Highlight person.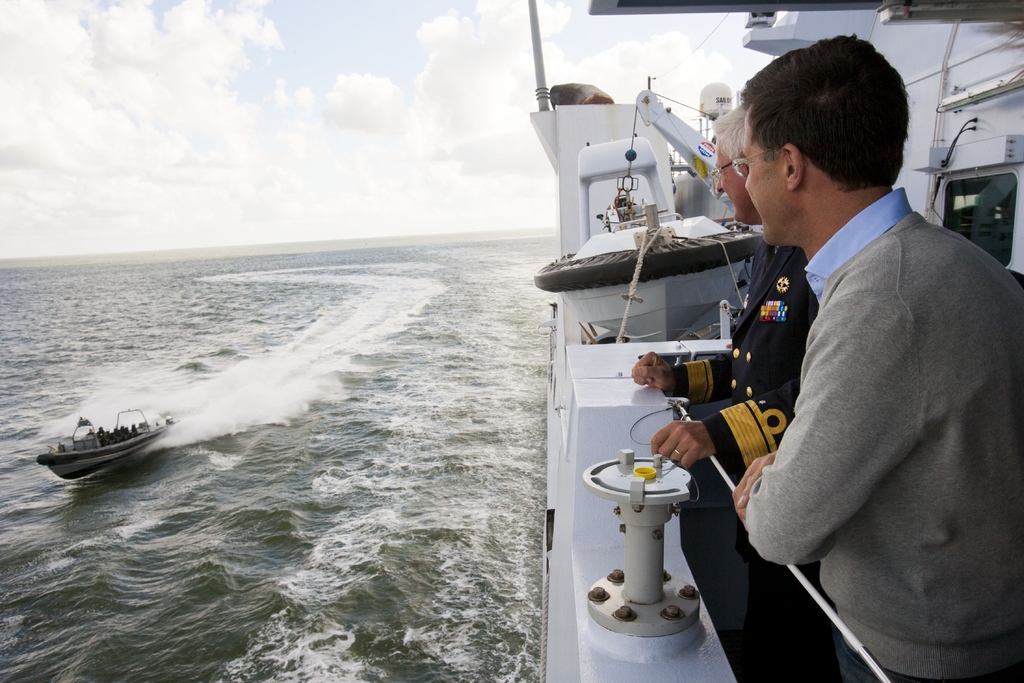
Highlighted region: (x1=621, y1=92, x2=834, y2=643).
